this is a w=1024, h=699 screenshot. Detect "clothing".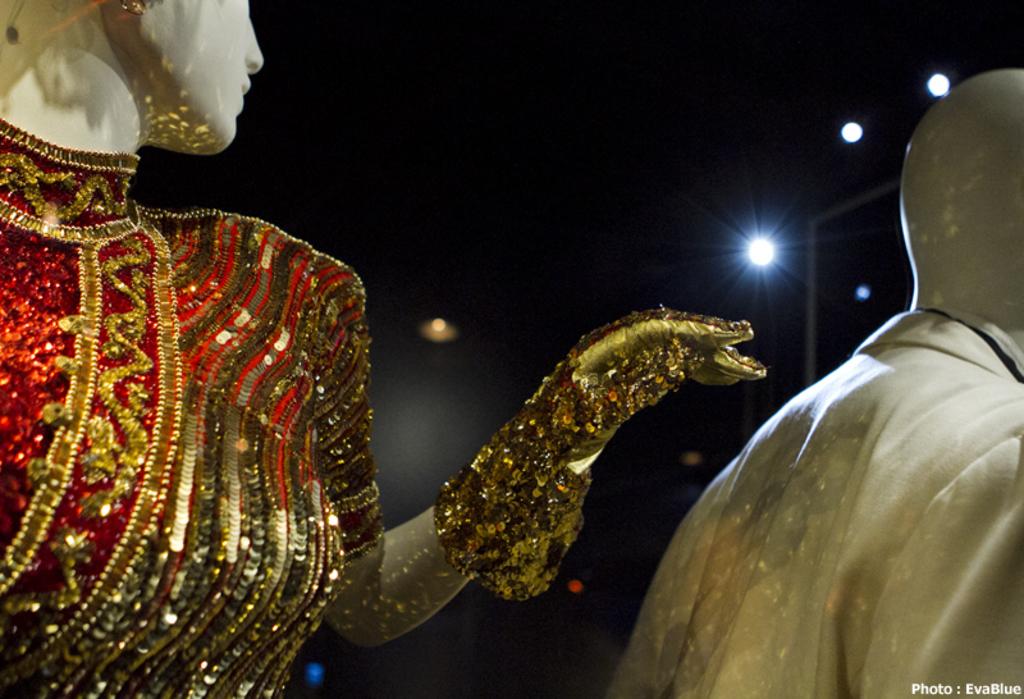
602 305 1023 698.
